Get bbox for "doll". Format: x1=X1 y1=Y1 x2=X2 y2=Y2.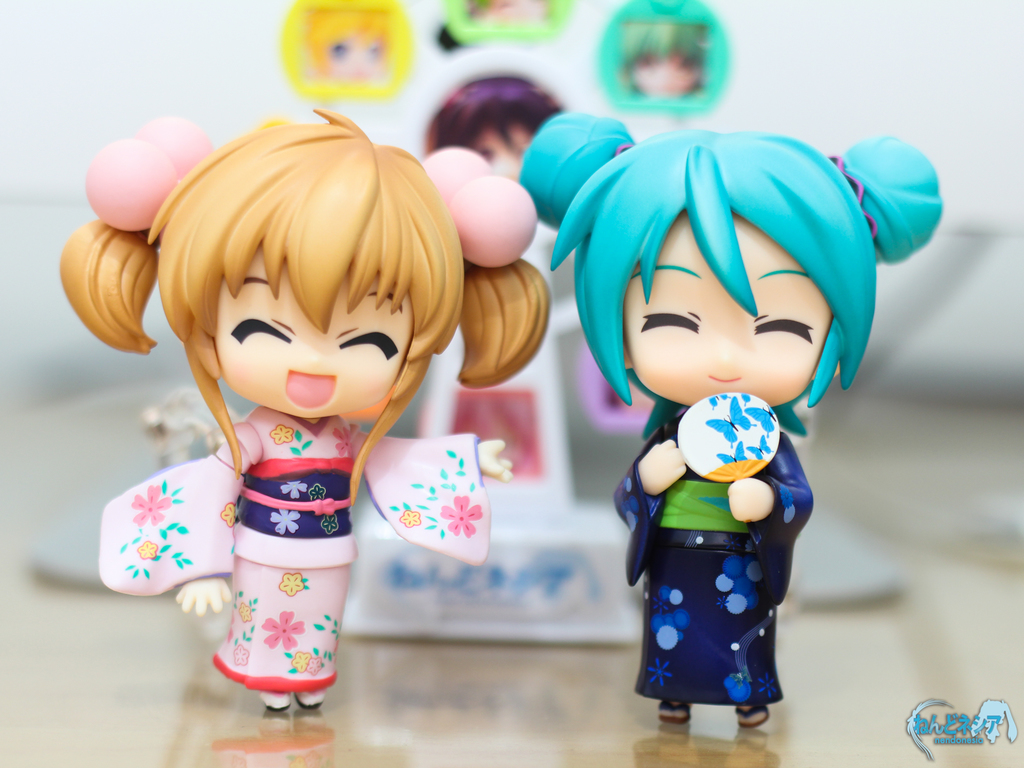
x1=96 y1=118 x2=499 y2=732.
